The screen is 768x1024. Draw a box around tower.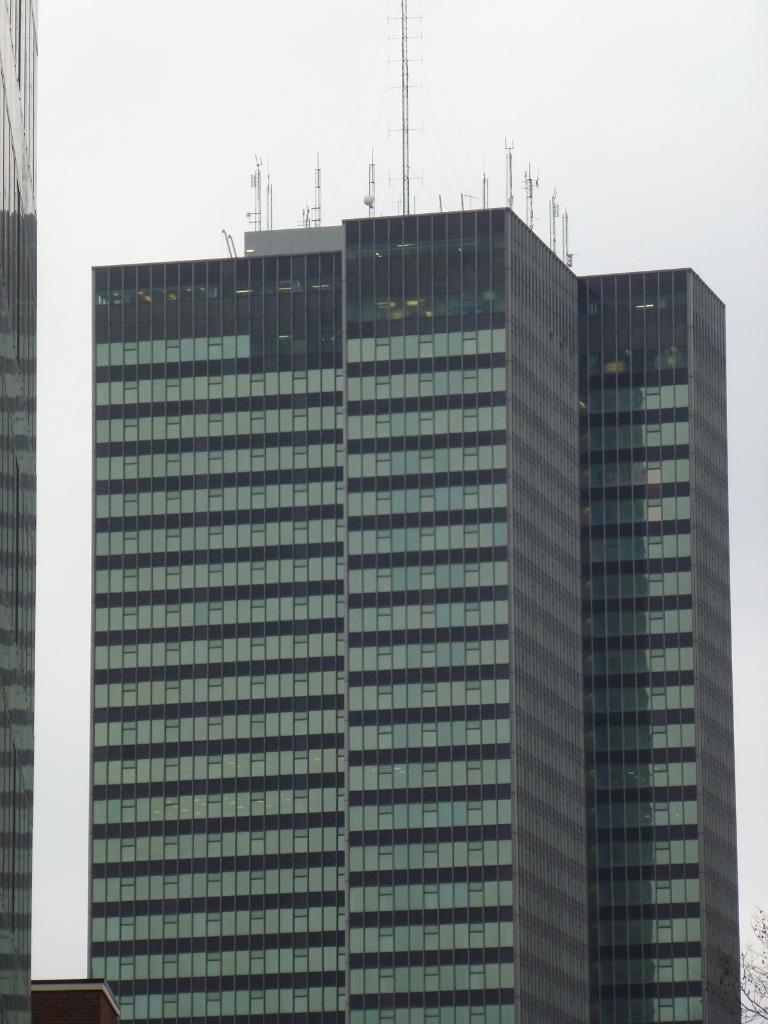
bbox(47, 93, 733, 979).
